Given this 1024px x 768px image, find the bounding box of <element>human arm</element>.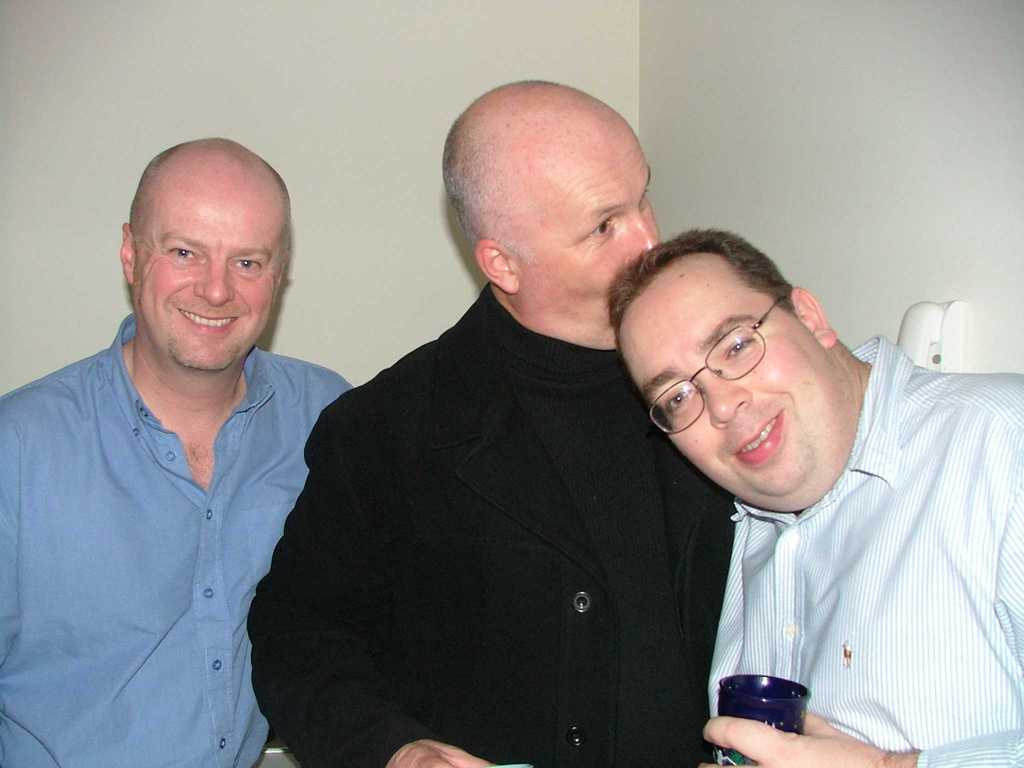
bbox=(696, 374, 1023, 767).
